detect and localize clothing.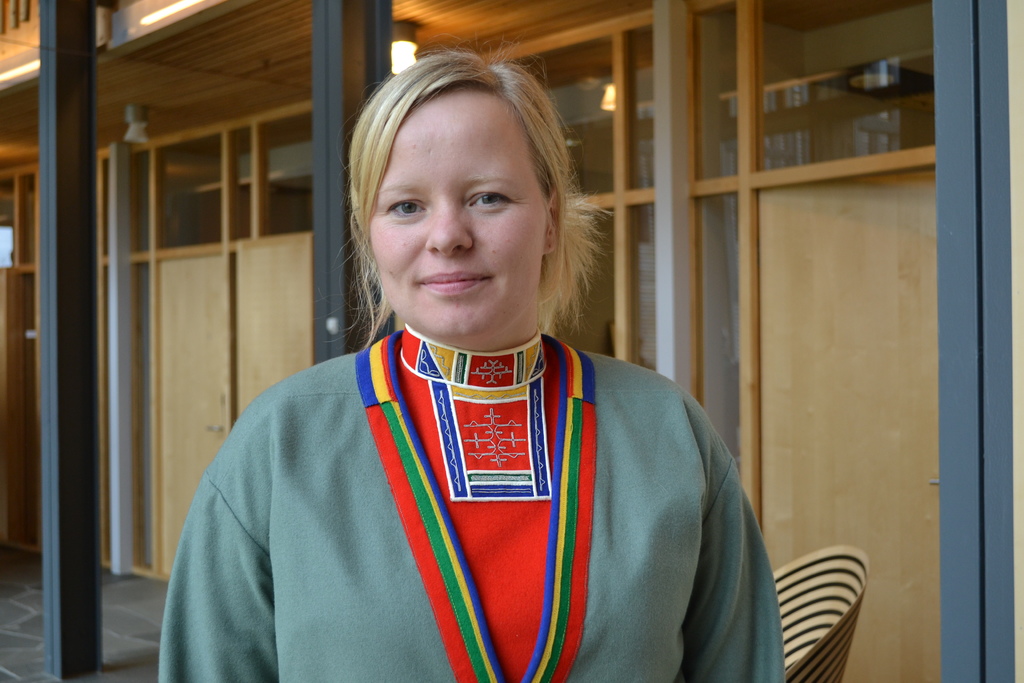
Localized at (x1=166, y1=288, x2=794, y2=679).
